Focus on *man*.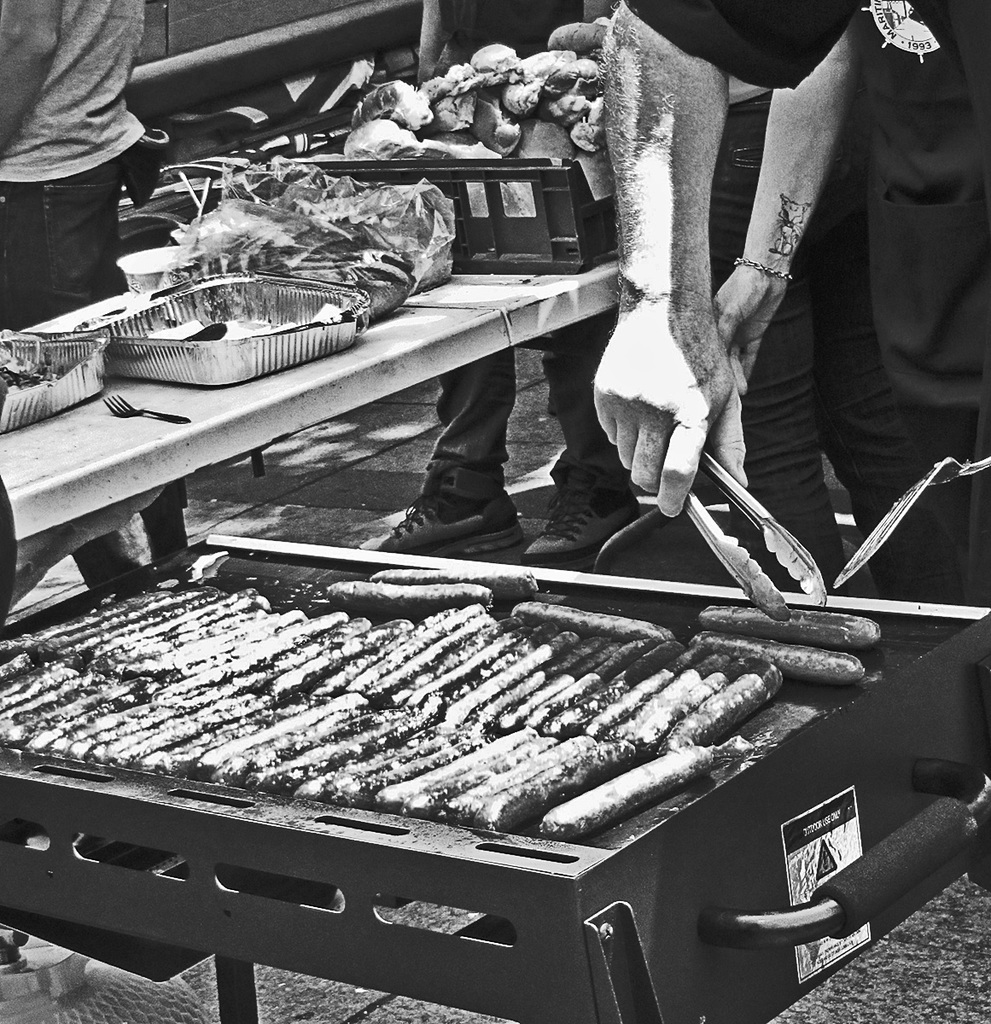
Focused at 0/0/166/602.
